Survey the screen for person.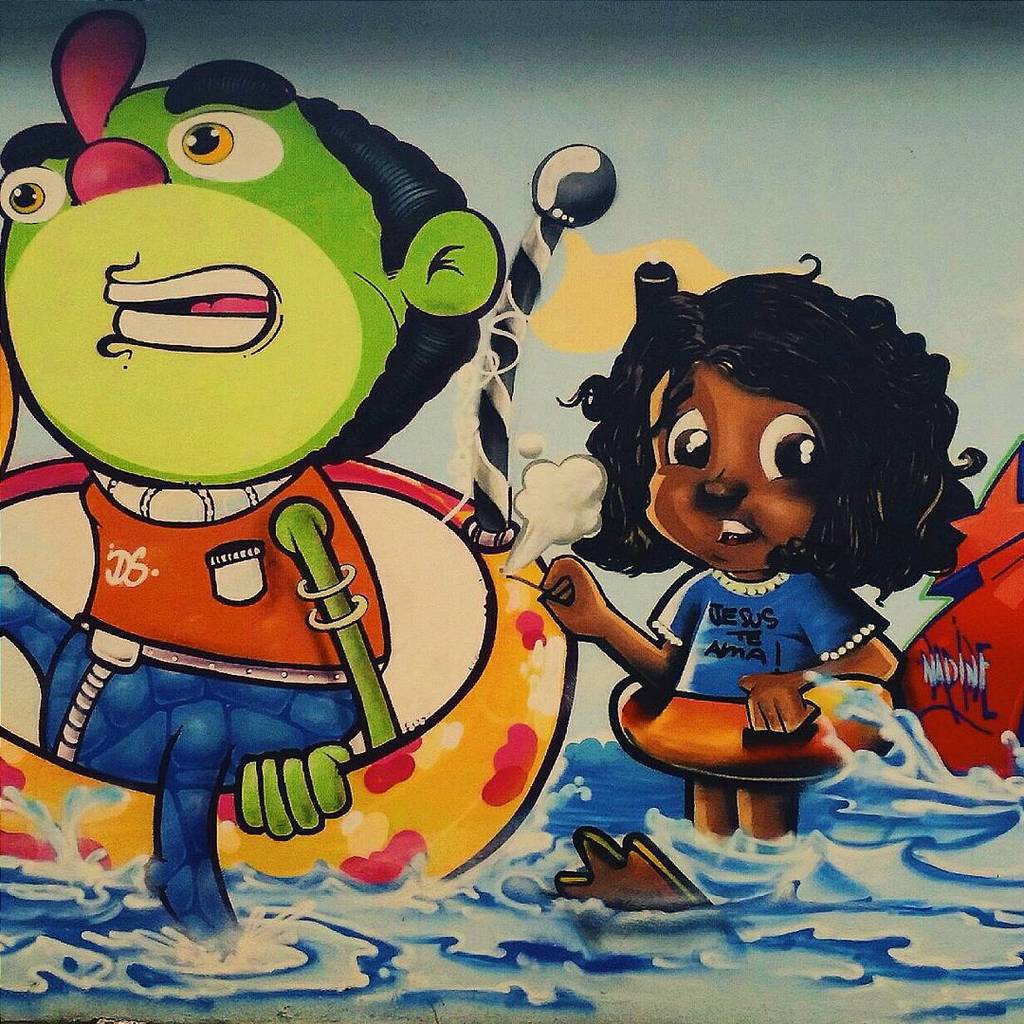
Survey found: {"x1": 0, "y1": 13, "x2": 513, "y2": 947}.
